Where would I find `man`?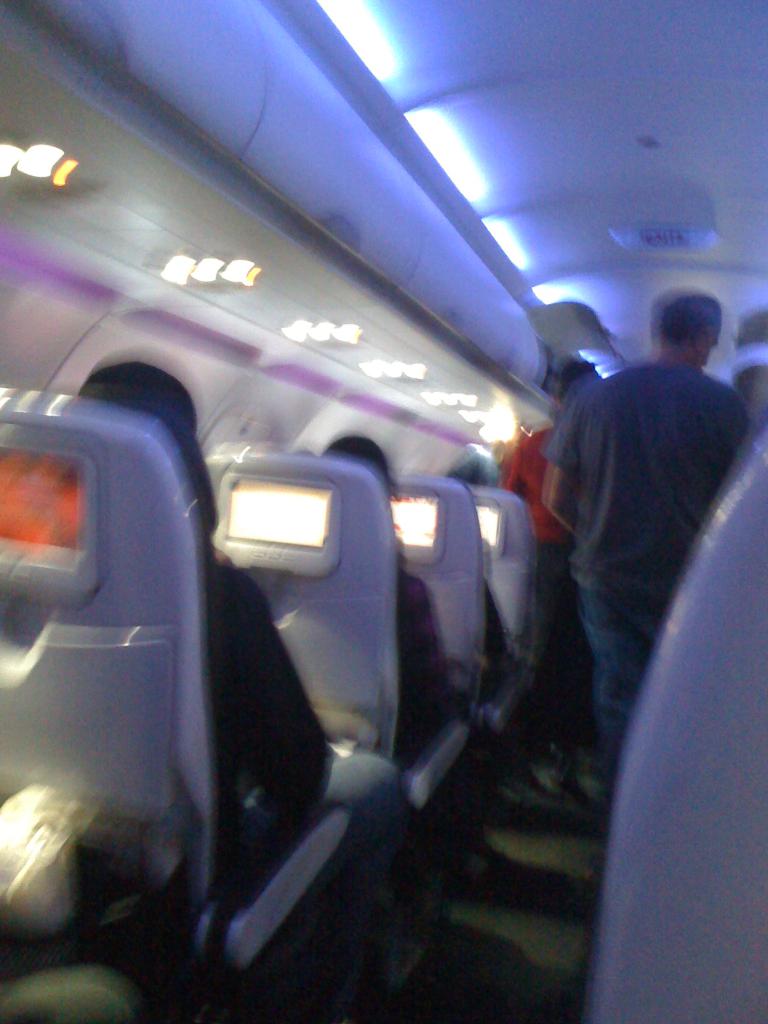
At <region>521, 269, 753, 812</region>.
